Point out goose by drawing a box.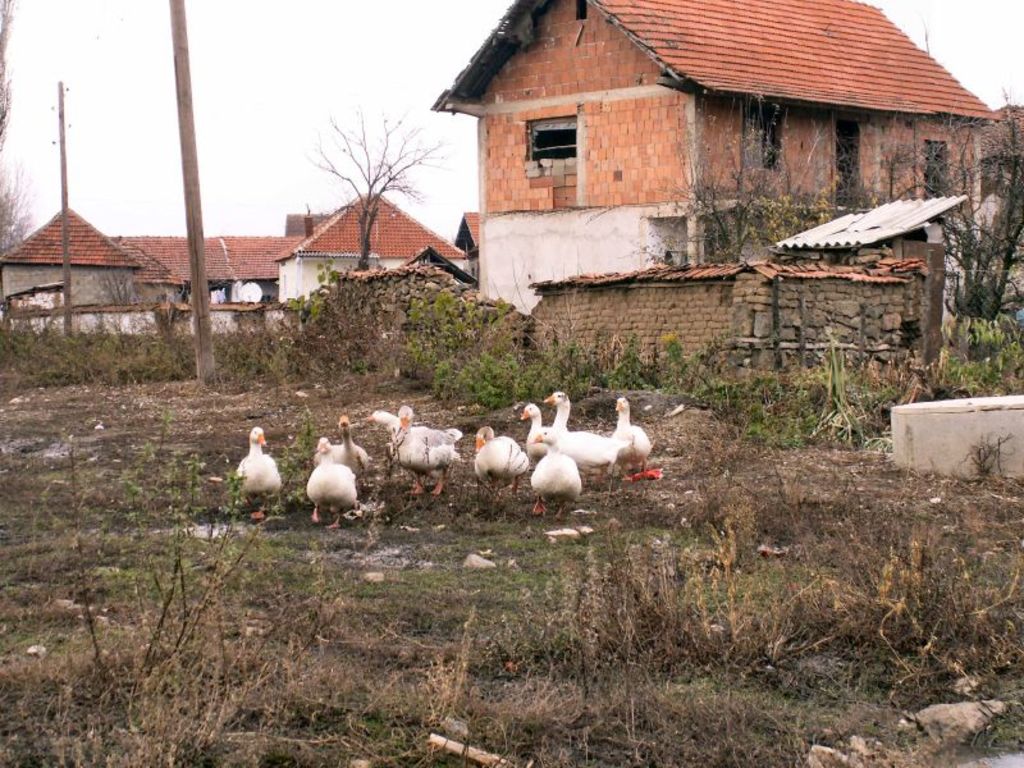
{"x1": 375, "y1": 408, "x2": 470, "y2": 444}.
